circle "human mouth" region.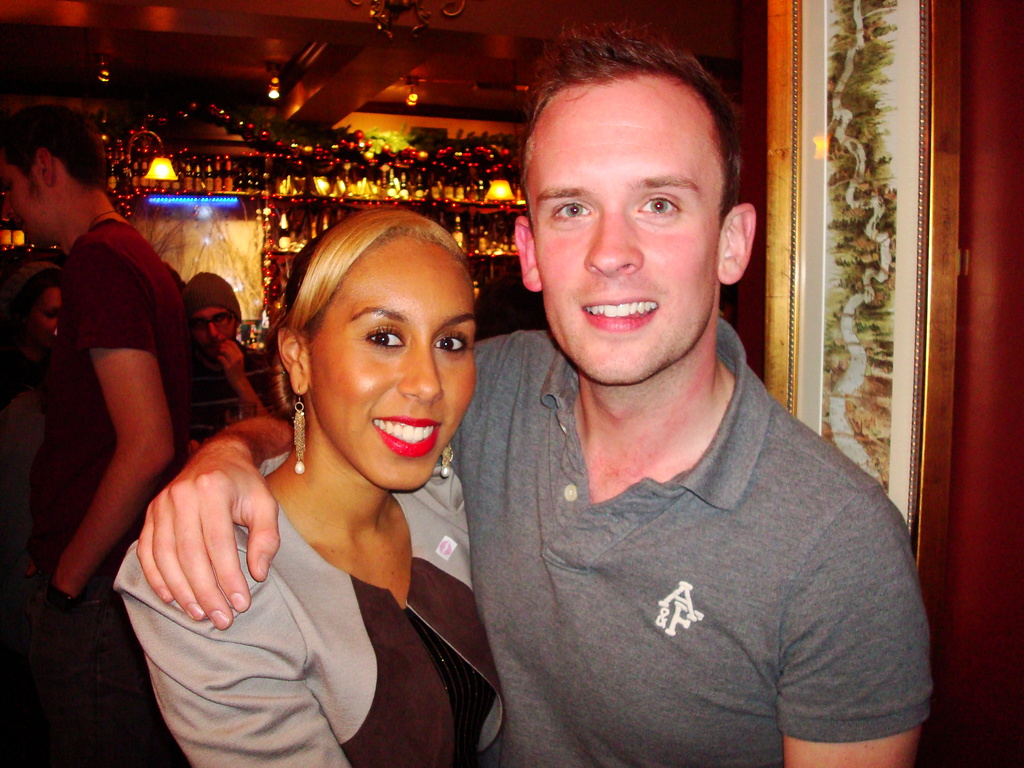
Region: 373,415,441,460.
